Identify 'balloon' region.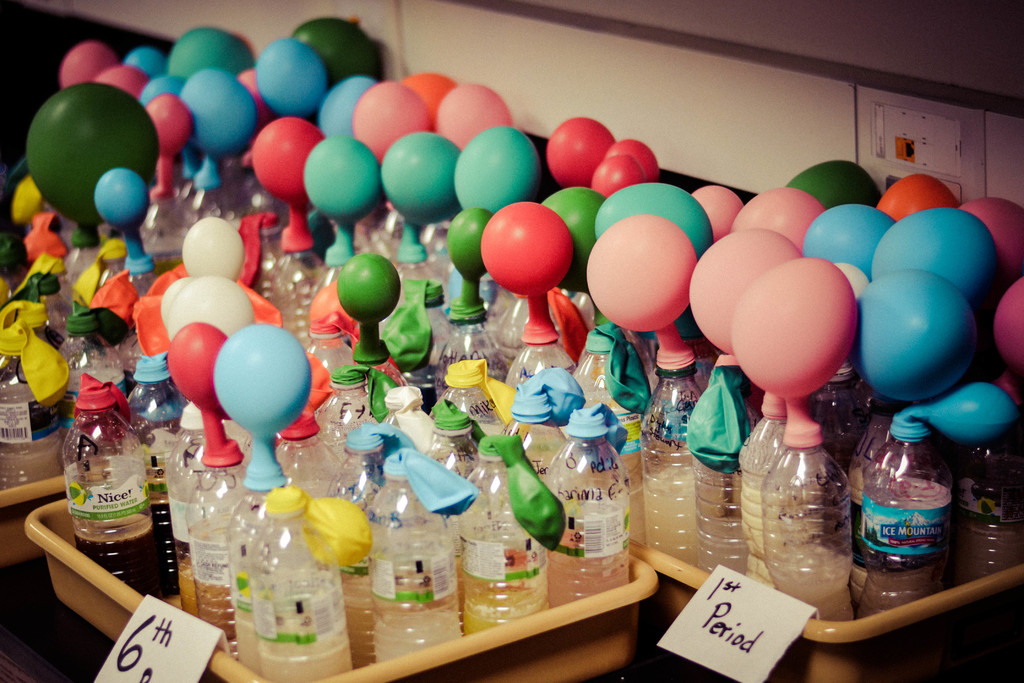
Region: 875:174:960:222.
